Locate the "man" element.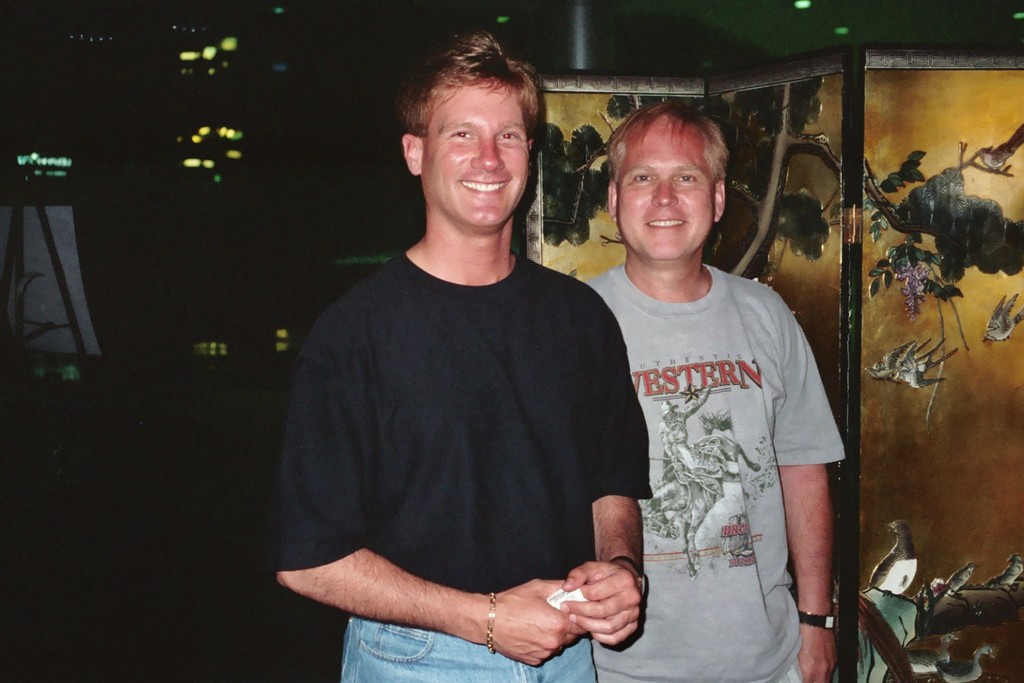
Element bbox: 266/37/657/674.
